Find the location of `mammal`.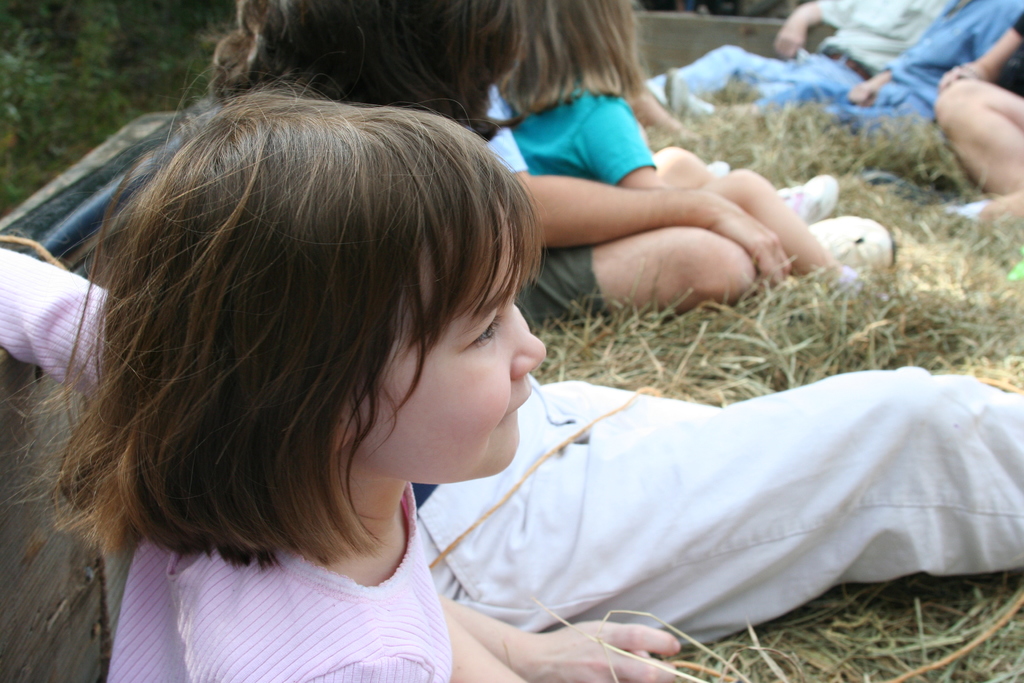
Location: bbox=[631, 0, 950, 108].
